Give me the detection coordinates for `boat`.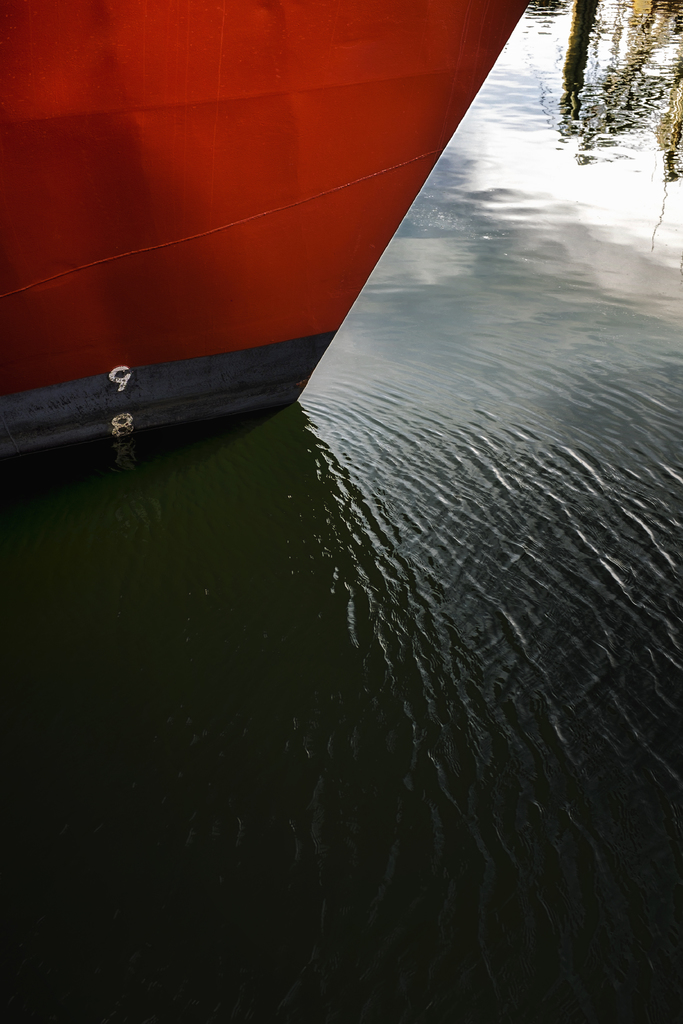
rect(21, 0, 484, 488).
